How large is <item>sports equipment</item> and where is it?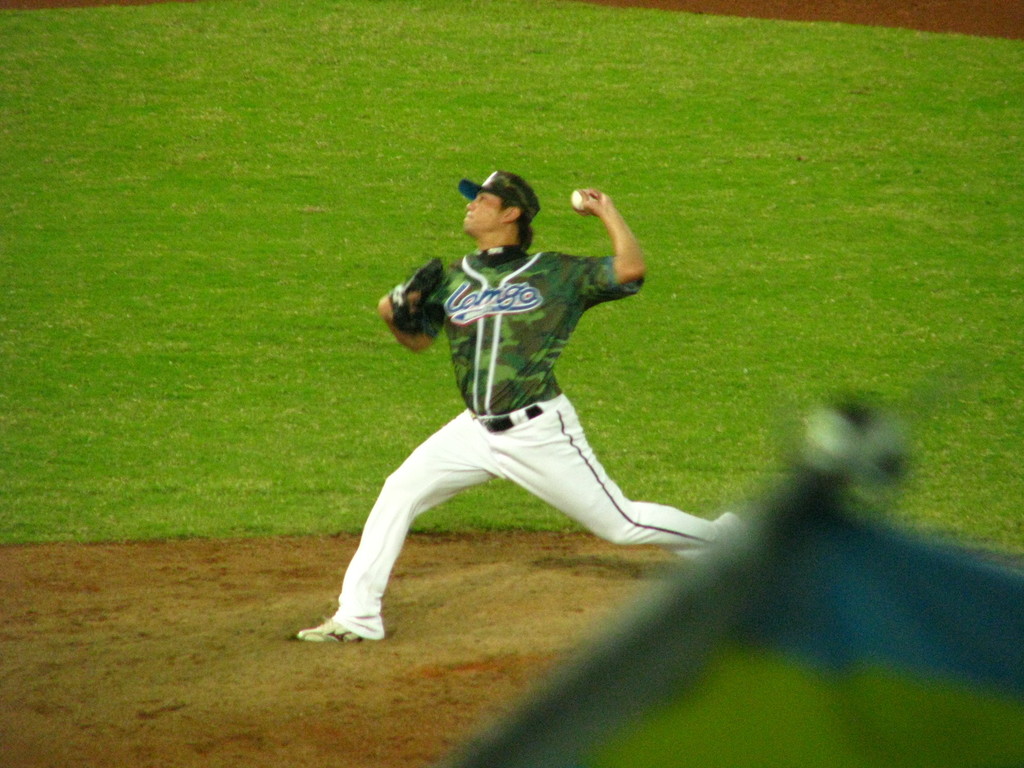
Bounding box: l=297, t=620, r=365, b=641.
